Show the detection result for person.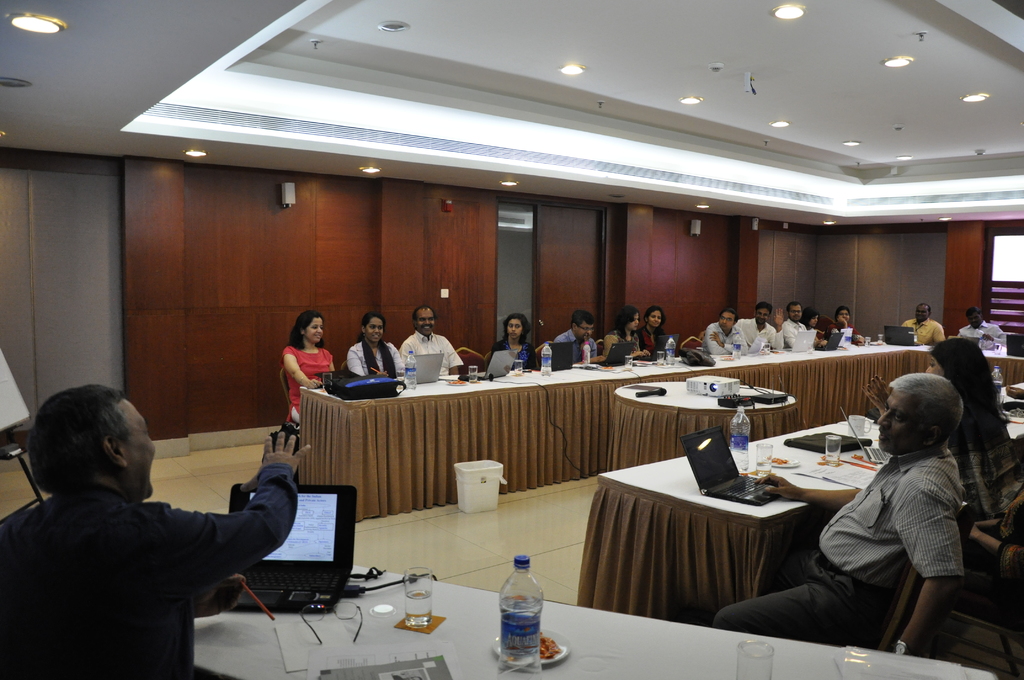
[left=833, top=305, right=863, bottom=347].
